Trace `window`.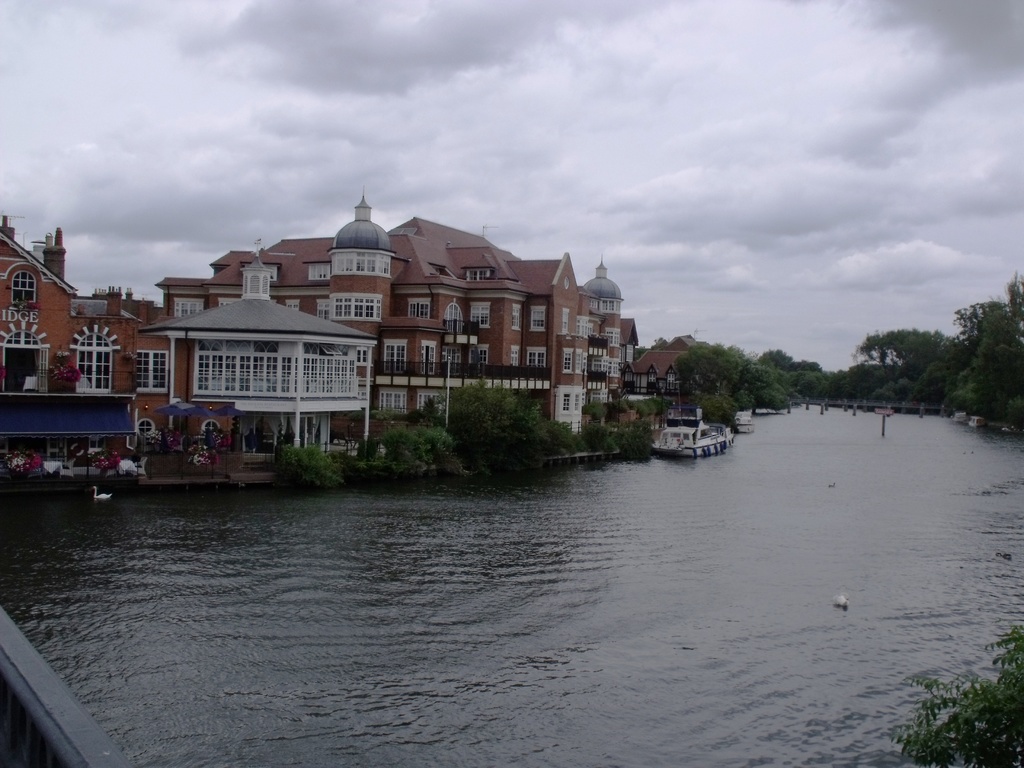
Traced to pyautogui.locateOnScreen(572, 387, 582, 413).
